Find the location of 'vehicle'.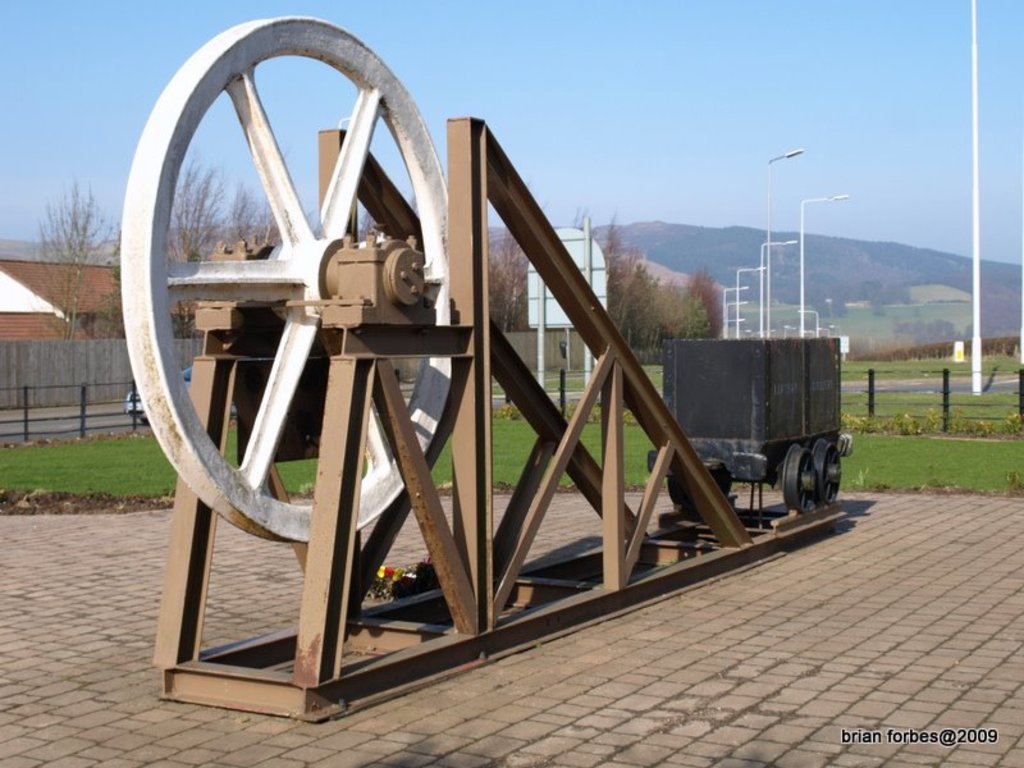
Location: 120,364,239,426.
